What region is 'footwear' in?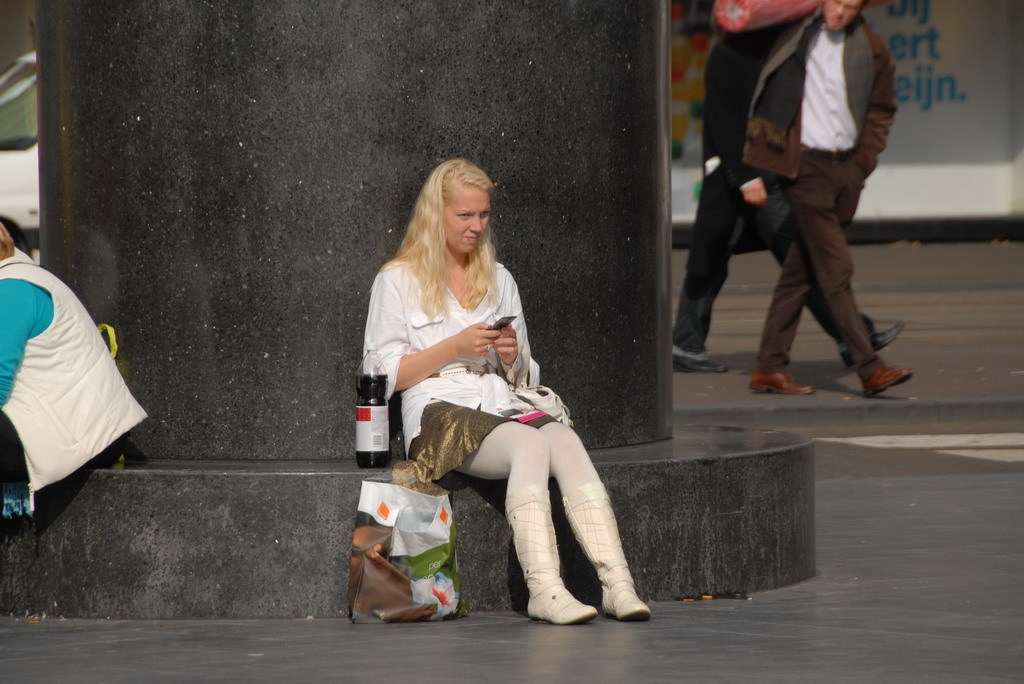
864,359,921,398.
